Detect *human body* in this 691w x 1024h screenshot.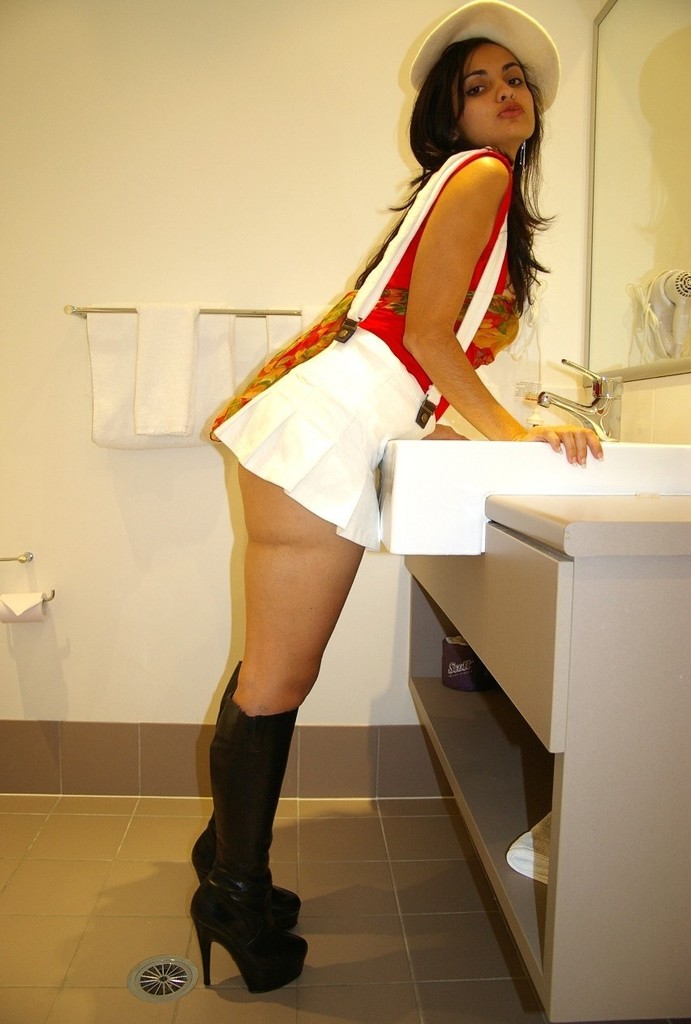
Detection: [left=215, top=44, right=564, bottom=852].
